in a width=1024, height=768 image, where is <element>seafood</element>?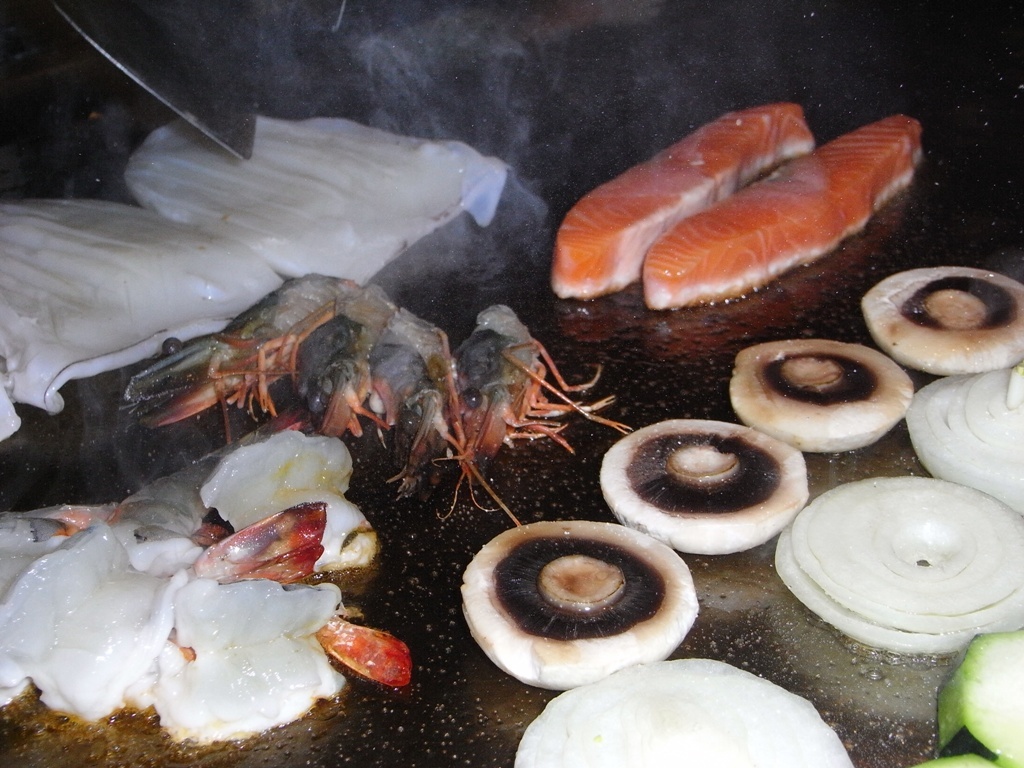
select_region(114, 260, 627, 532).
